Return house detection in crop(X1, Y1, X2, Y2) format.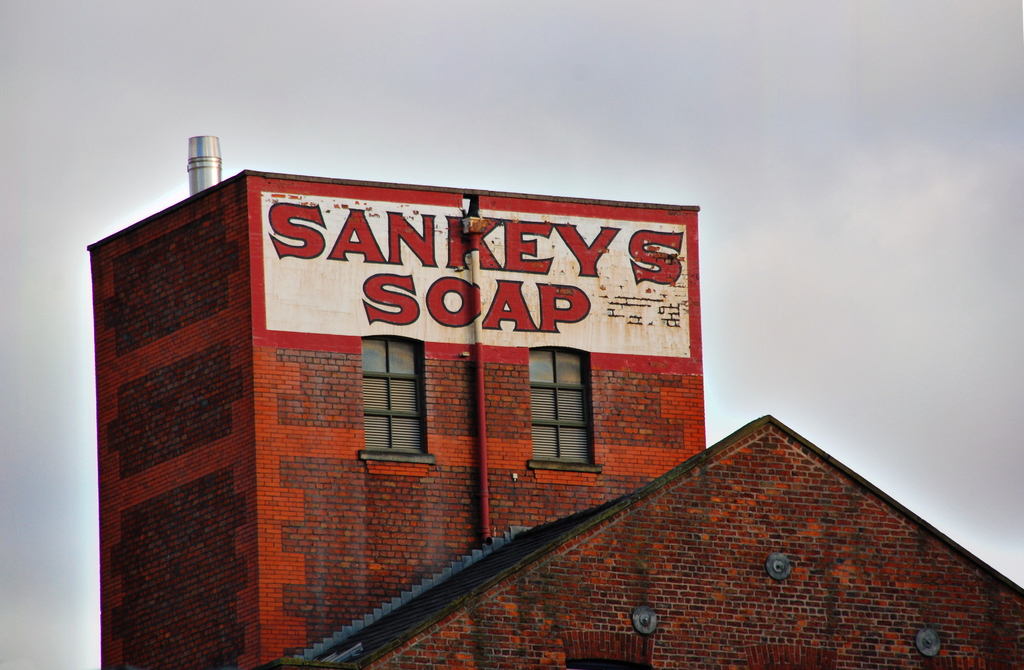
crop(258, 410, 1023, 669).
